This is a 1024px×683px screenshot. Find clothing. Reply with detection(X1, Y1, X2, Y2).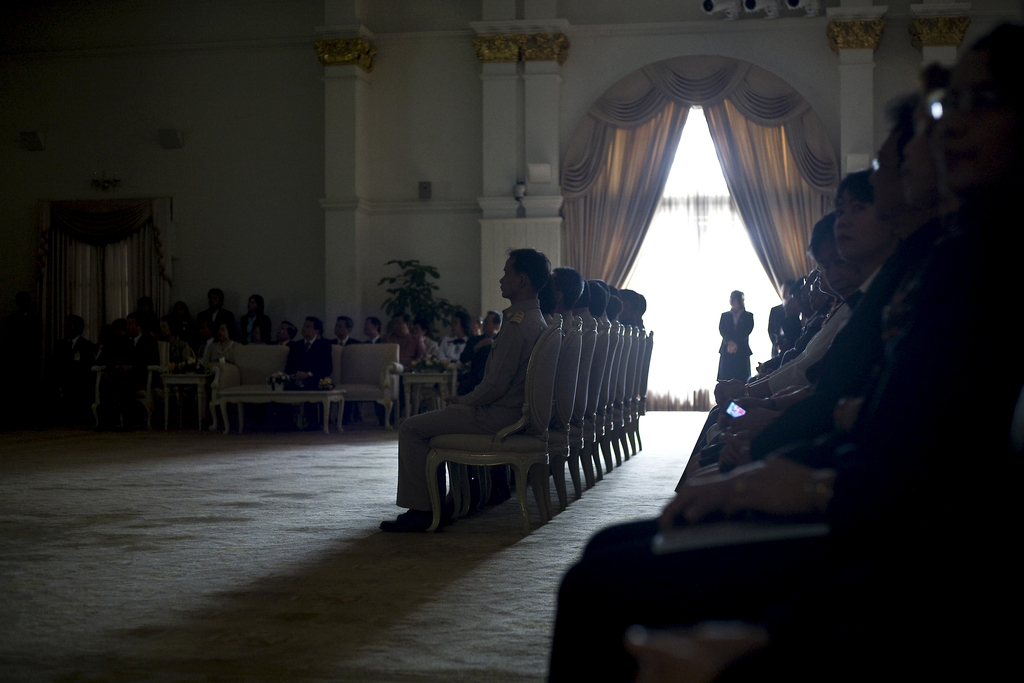
detection(721, 289, 771, 406).
